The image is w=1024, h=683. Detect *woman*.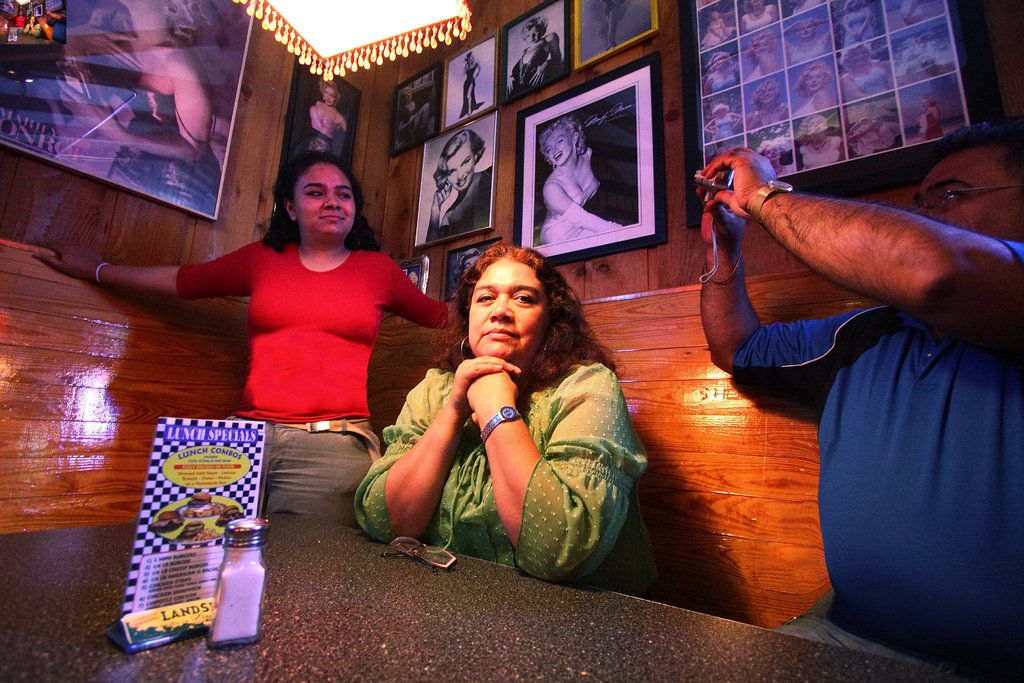
Detection: 702, 9, 738, 48.
